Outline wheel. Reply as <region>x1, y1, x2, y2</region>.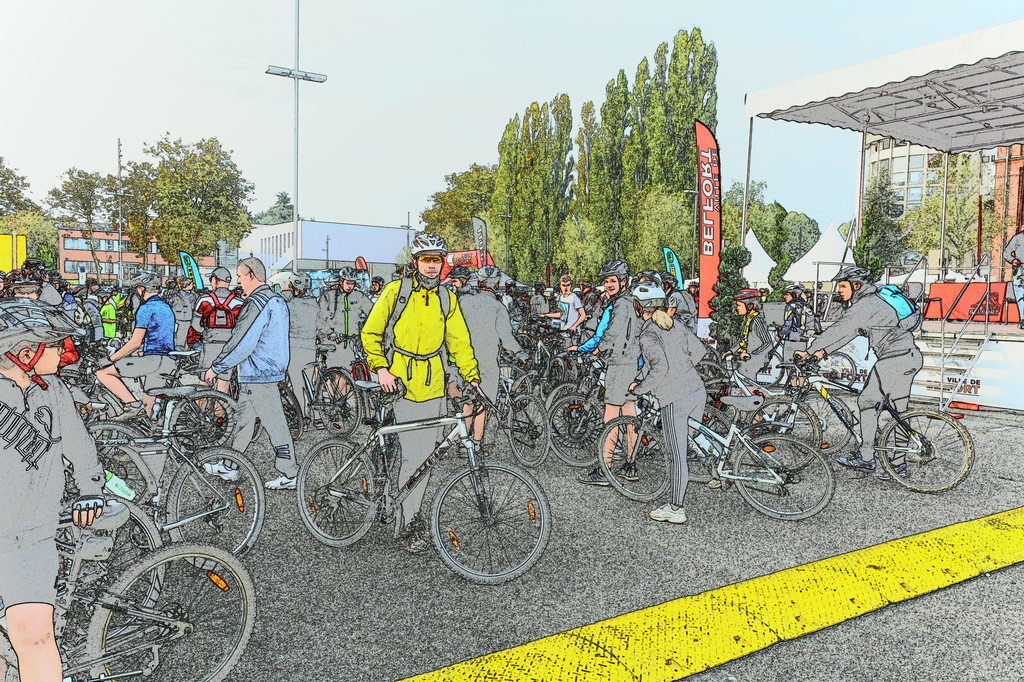
<region>358, 367, 371, 416</region>.
